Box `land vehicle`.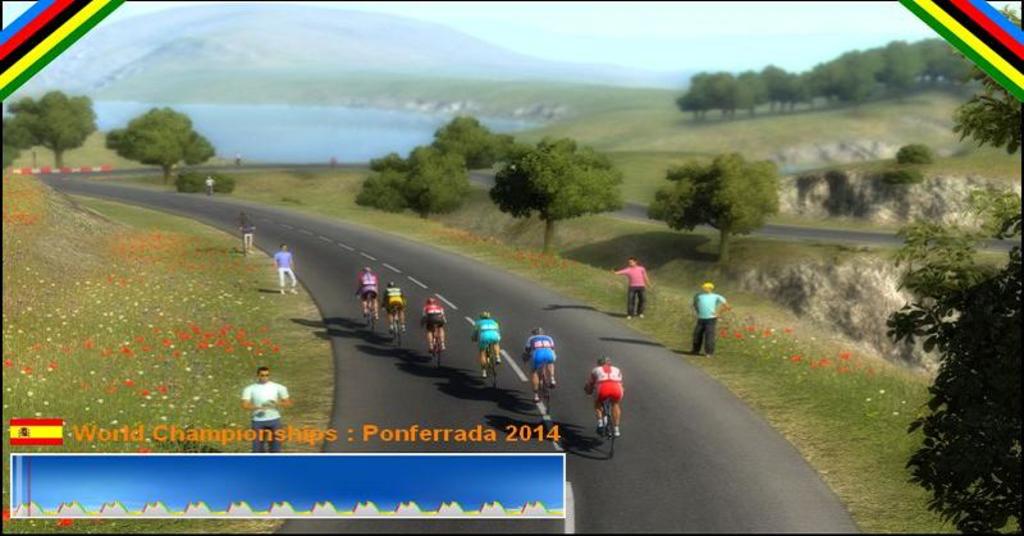
(352,287,376,334).
